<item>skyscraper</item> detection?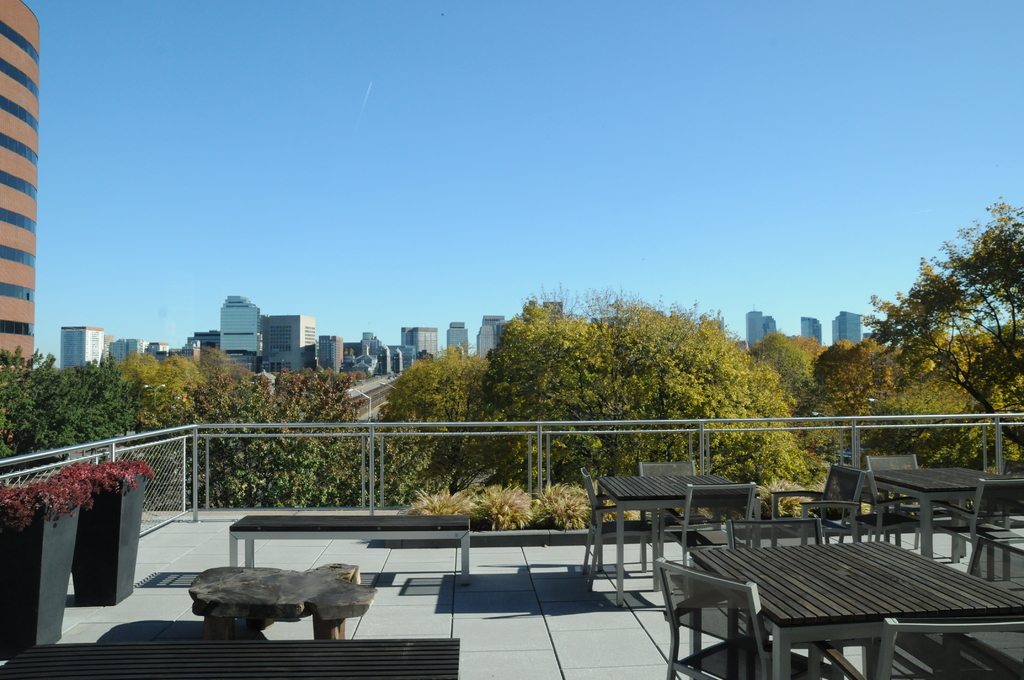
region(446, 318, 467, 357)
